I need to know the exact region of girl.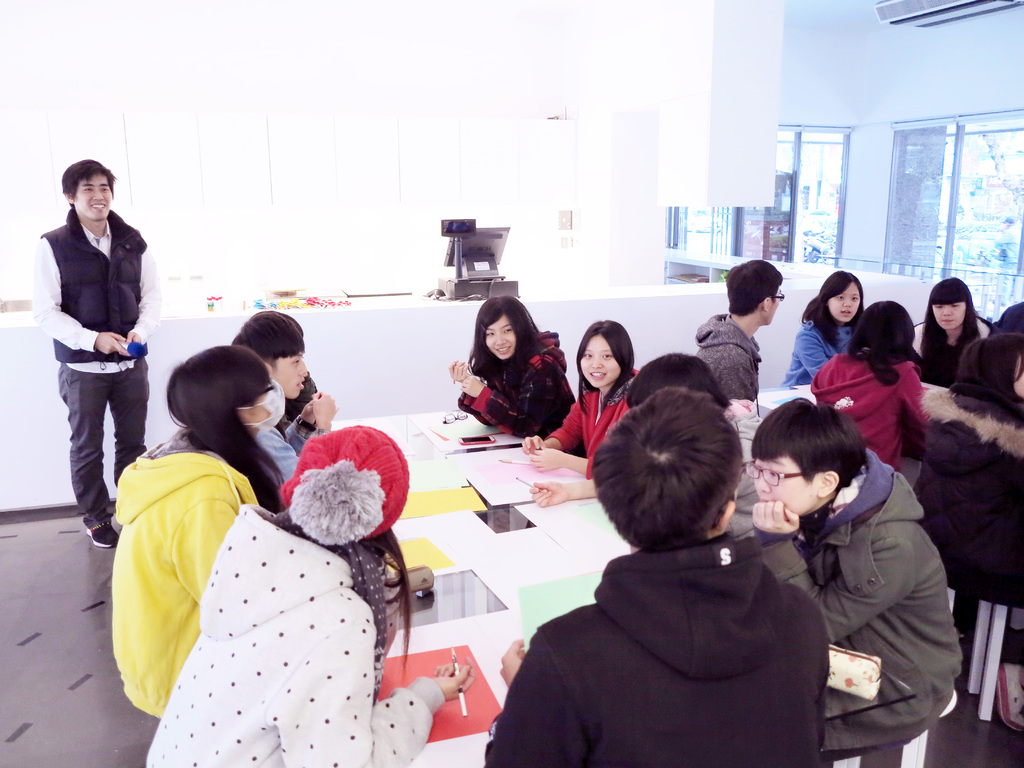
Region: [x1=781, y1=268, x2=864, y2=385].
